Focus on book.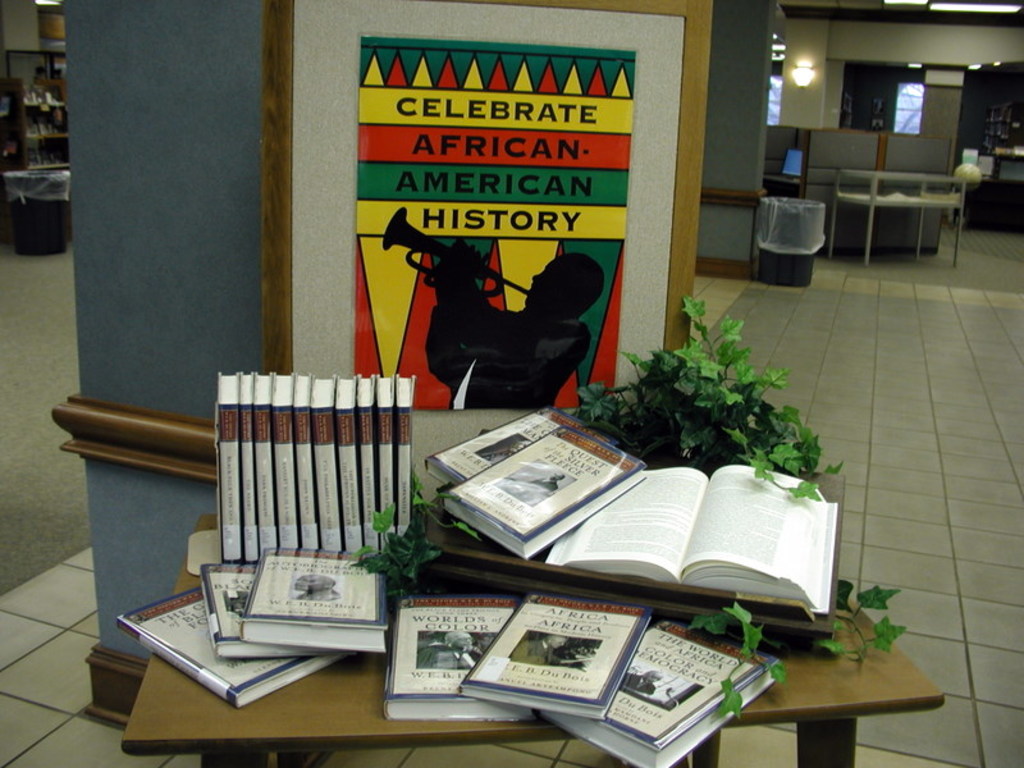
Focused at Rect(541, 611, 792, 767).
